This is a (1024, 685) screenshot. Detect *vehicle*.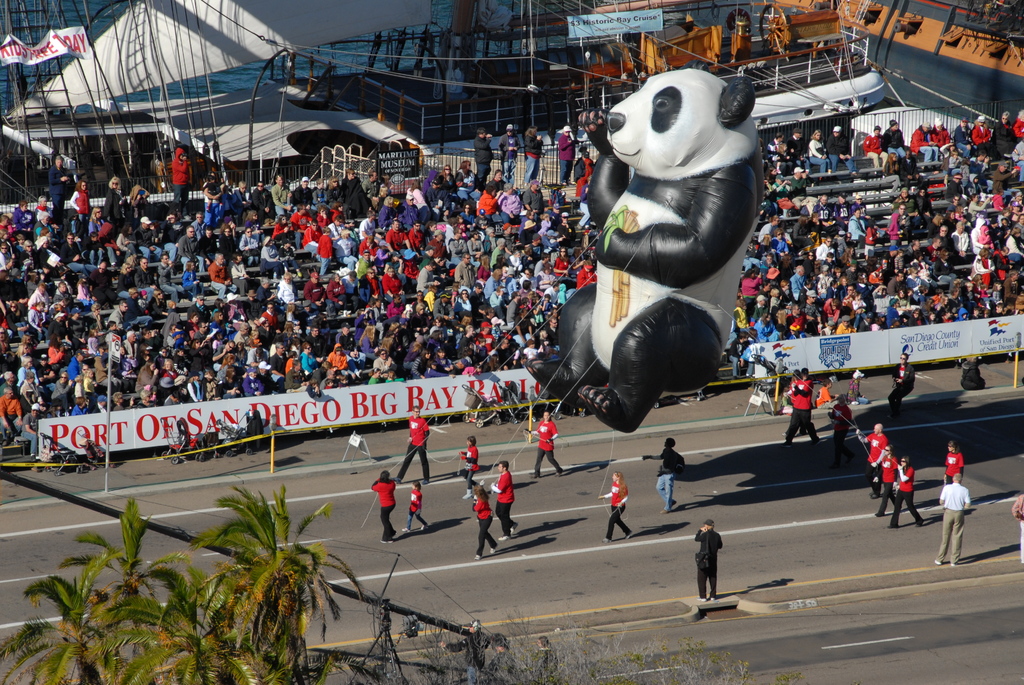
{"x1": 776, "y1": 0, "x2": 1023, "y2": 135}.
